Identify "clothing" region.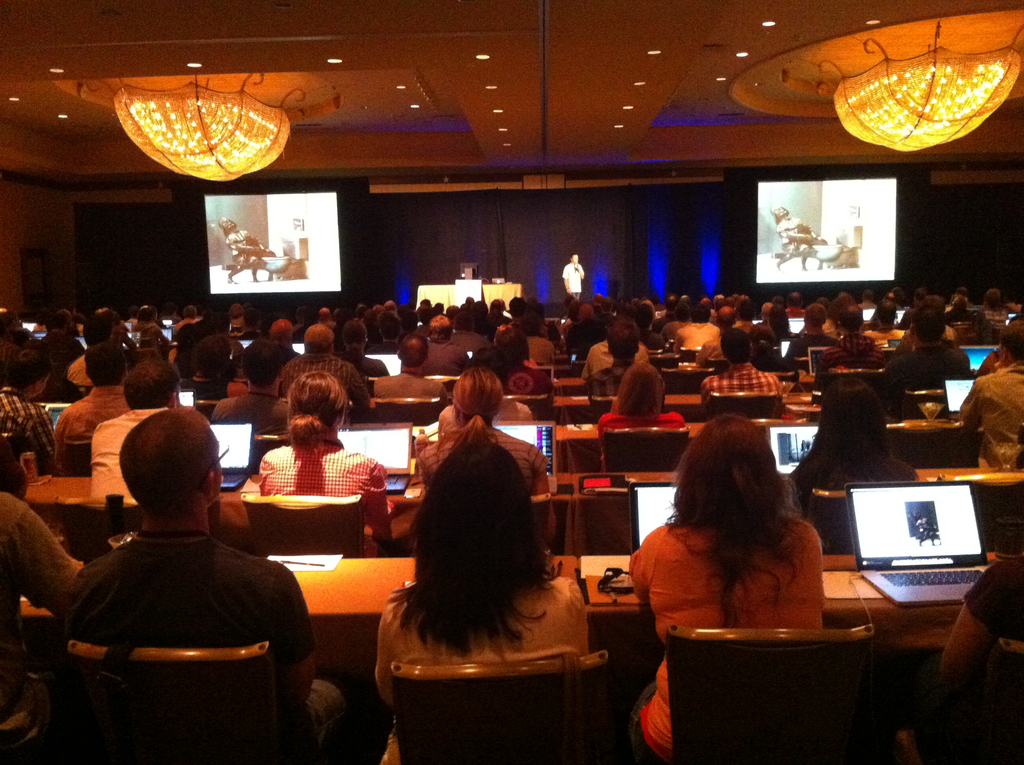
Region: <bbox>37, 531, 357, 764</bbox>.
